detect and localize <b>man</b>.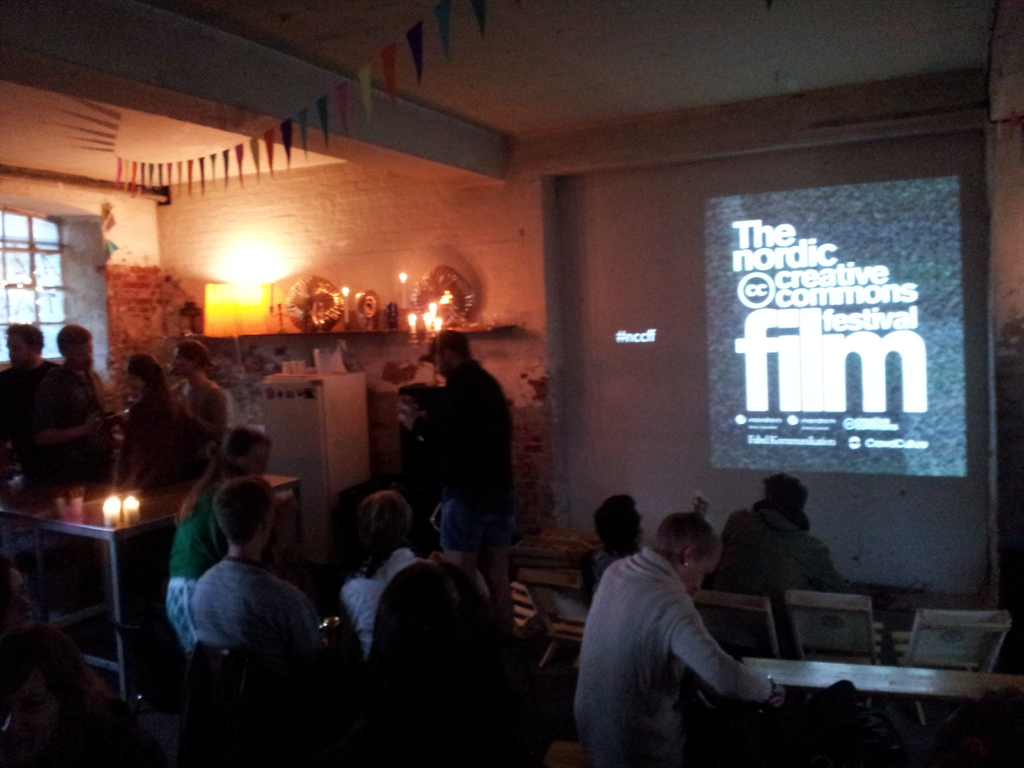
Localized at 0:319:63:475.
